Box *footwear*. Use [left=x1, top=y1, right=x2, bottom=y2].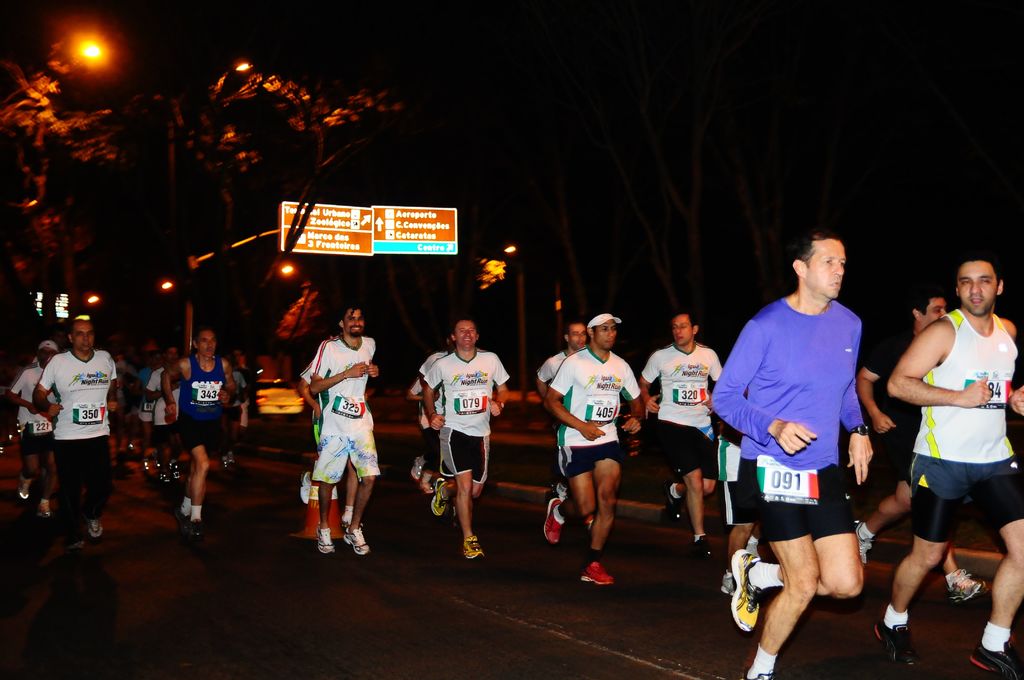
[left=298, top=476, right=312, bottom=500].
